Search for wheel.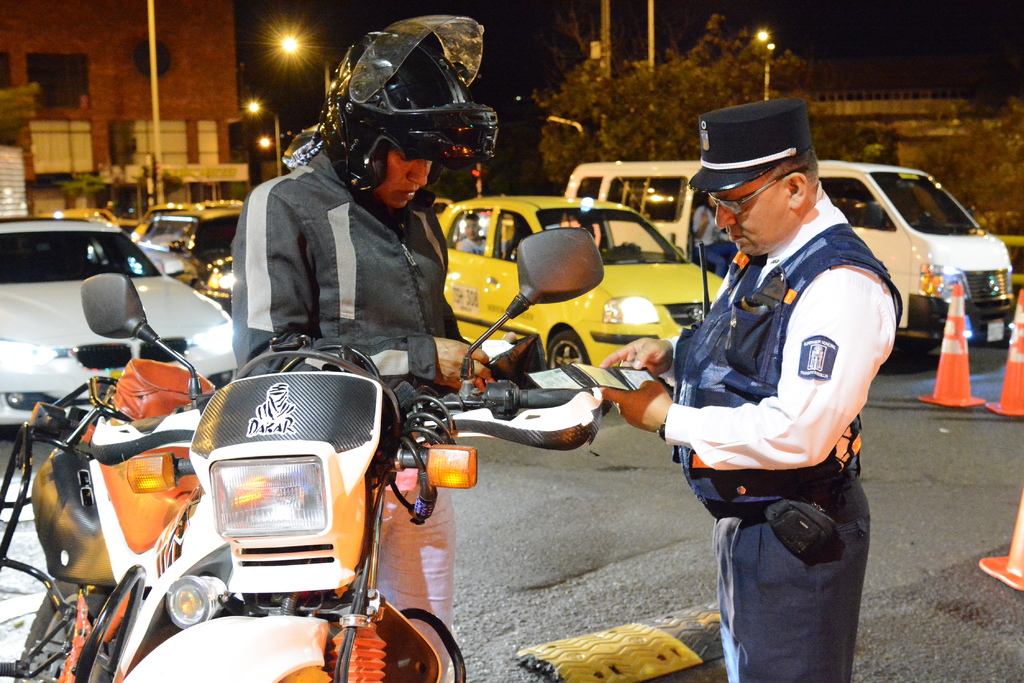
Found at <region>545, 328, 590, 371</region>.
